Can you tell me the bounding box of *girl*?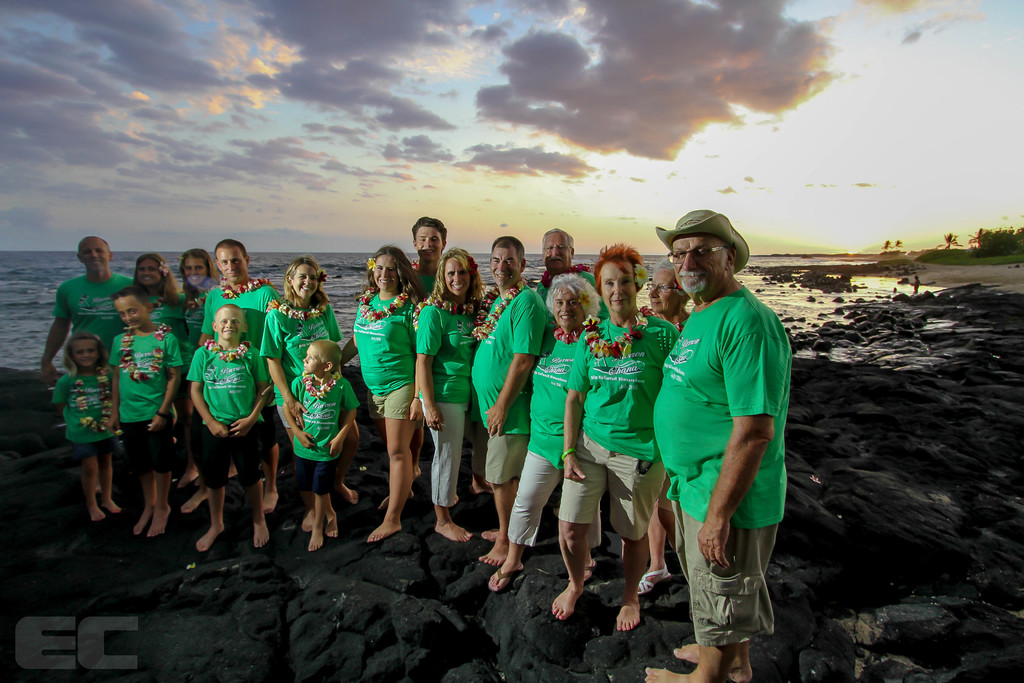
(52, 336, 116, 516).
